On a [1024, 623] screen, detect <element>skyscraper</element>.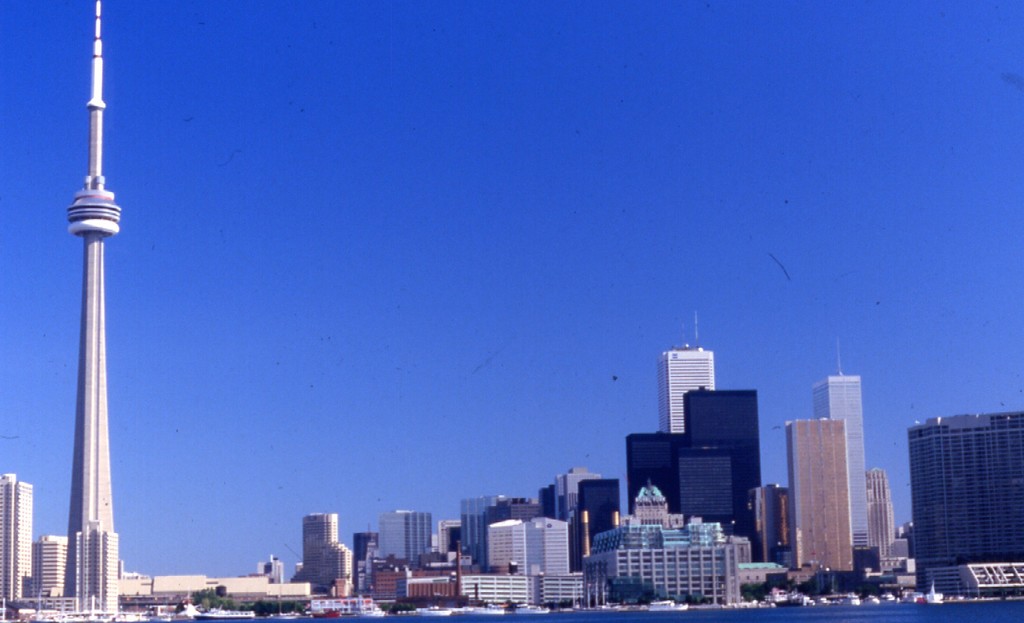
[0, 472, 37, 606].
